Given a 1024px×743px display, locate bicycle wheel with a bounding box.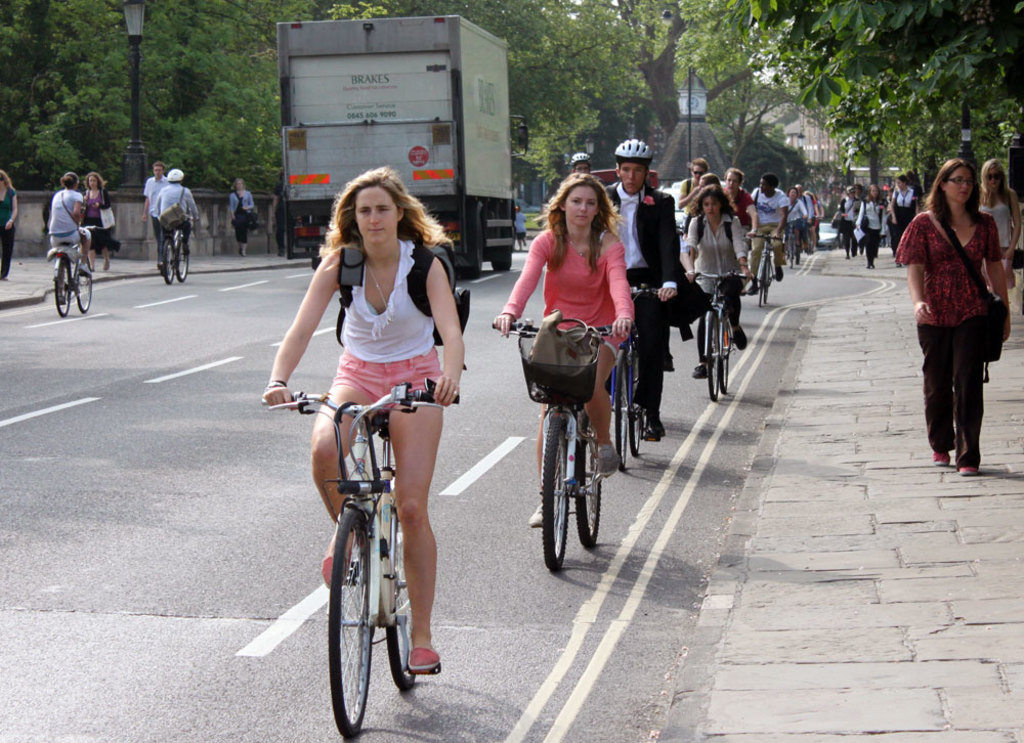
Located: 77,256,92,317.
